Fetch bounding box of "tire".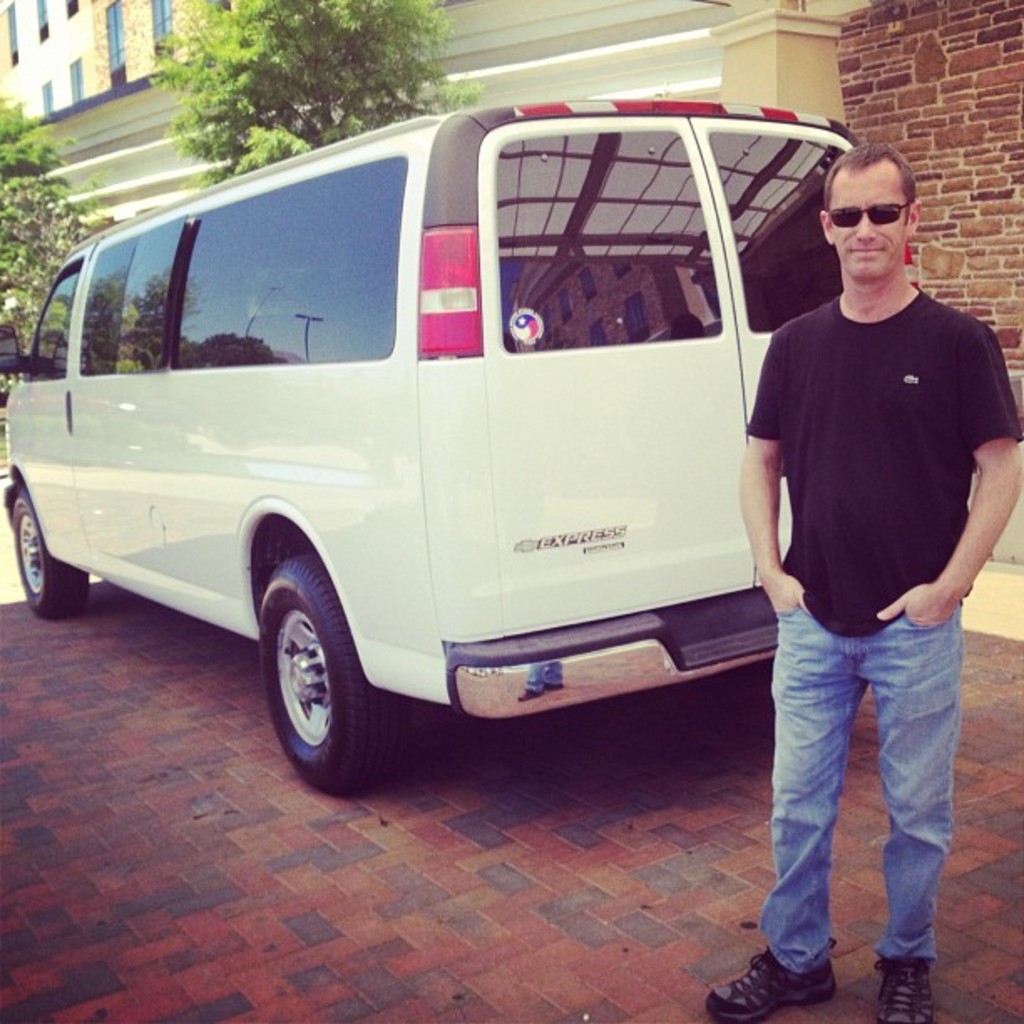
Bbox: bbox=[15, 489, 89, 619].
